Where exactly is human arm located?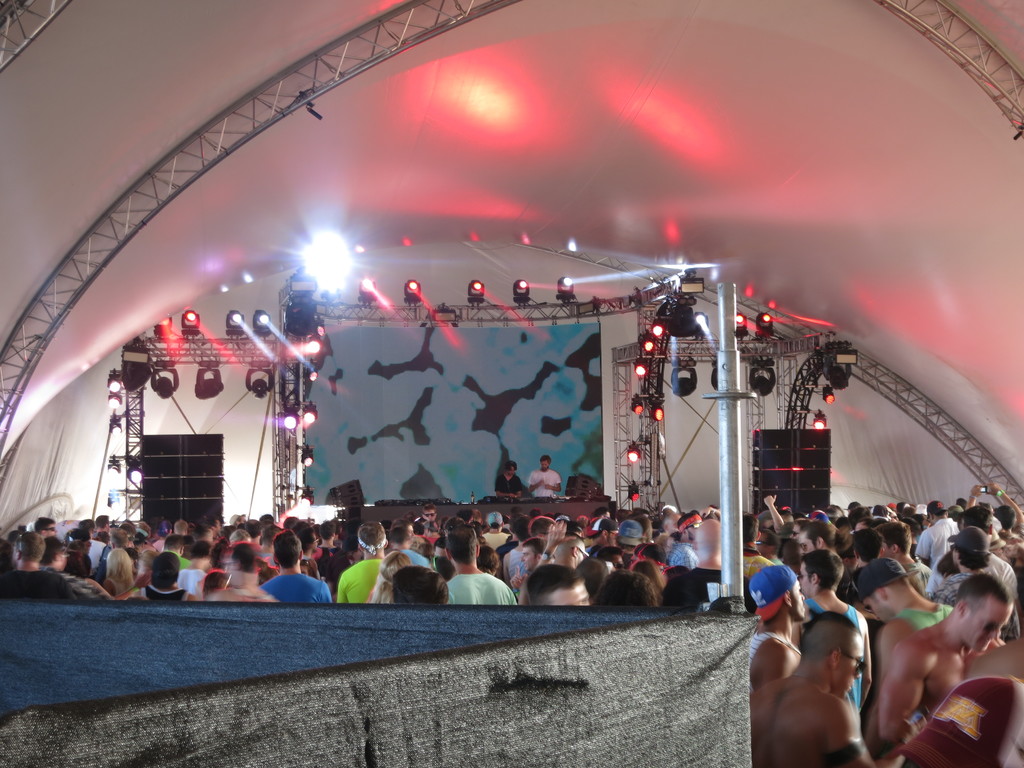
Its bounding box is region(992, 484, 1023, 539).
